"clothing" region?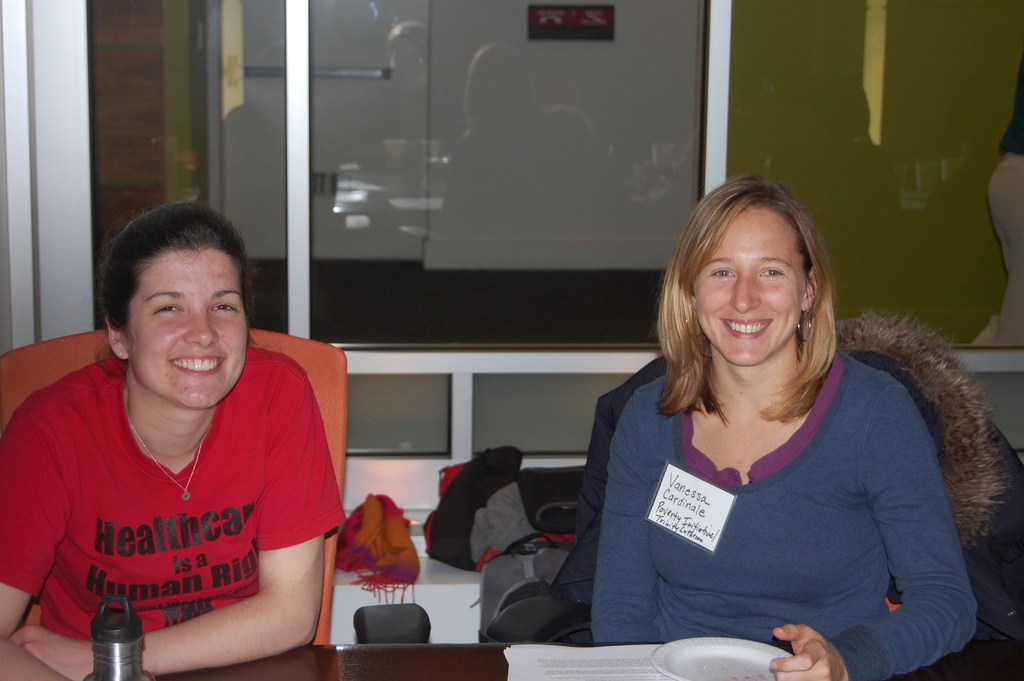
locate(588, 341, 980, 680)
